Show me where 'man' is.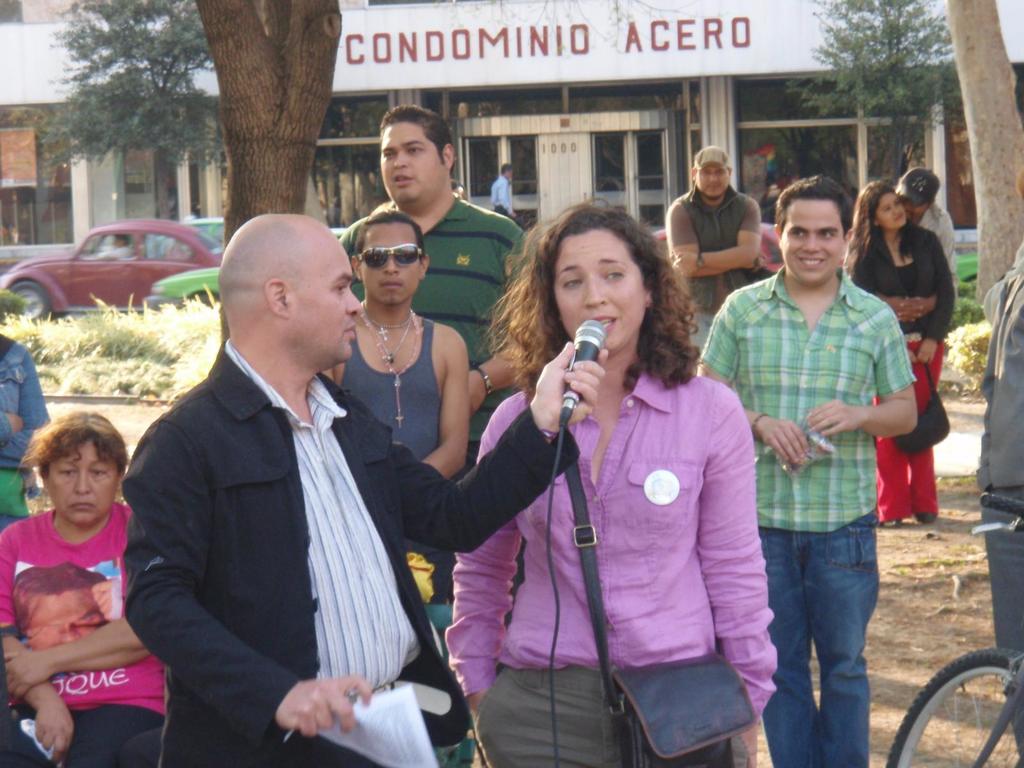
'man' is at <box>334,94,527,604</box>.
